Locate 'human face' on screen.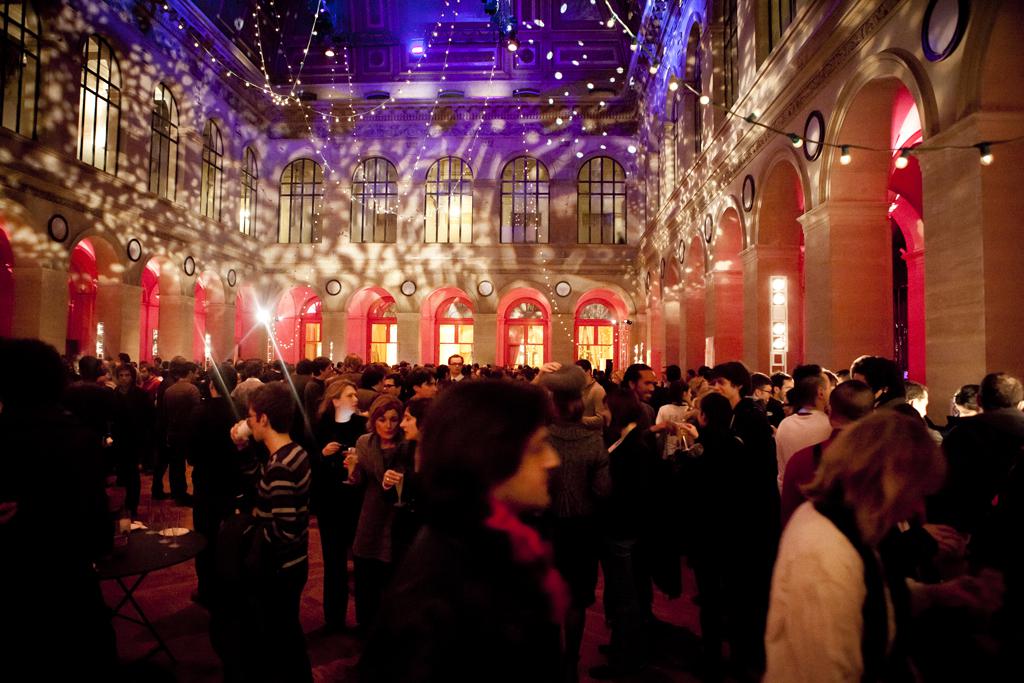
On screen at box=[957, 405, 976, 415].
